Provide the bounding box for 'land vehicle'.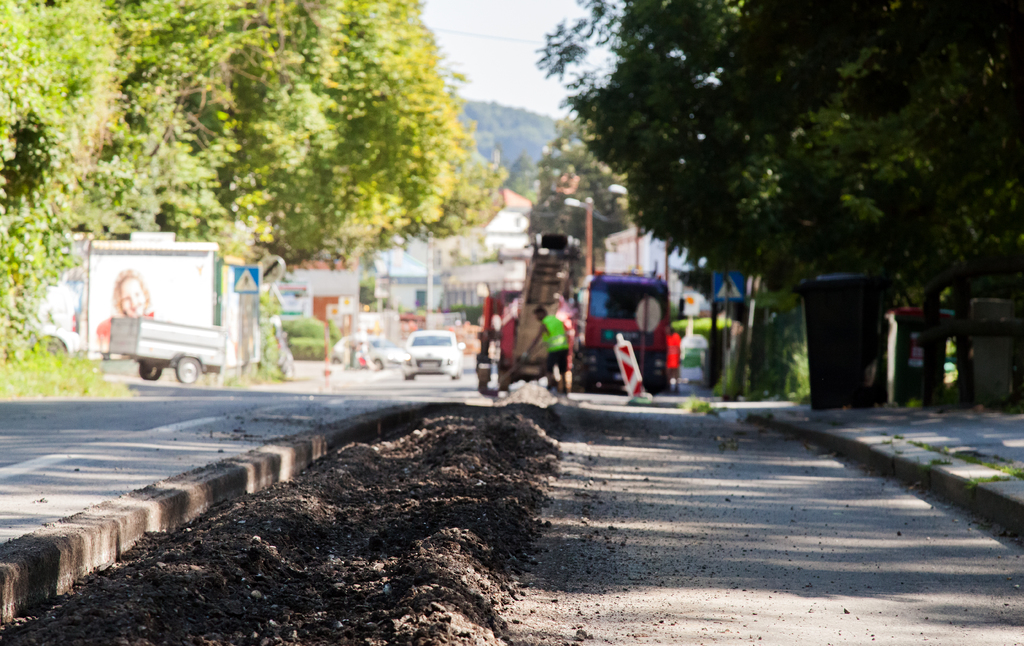
[497,266,673,391].
